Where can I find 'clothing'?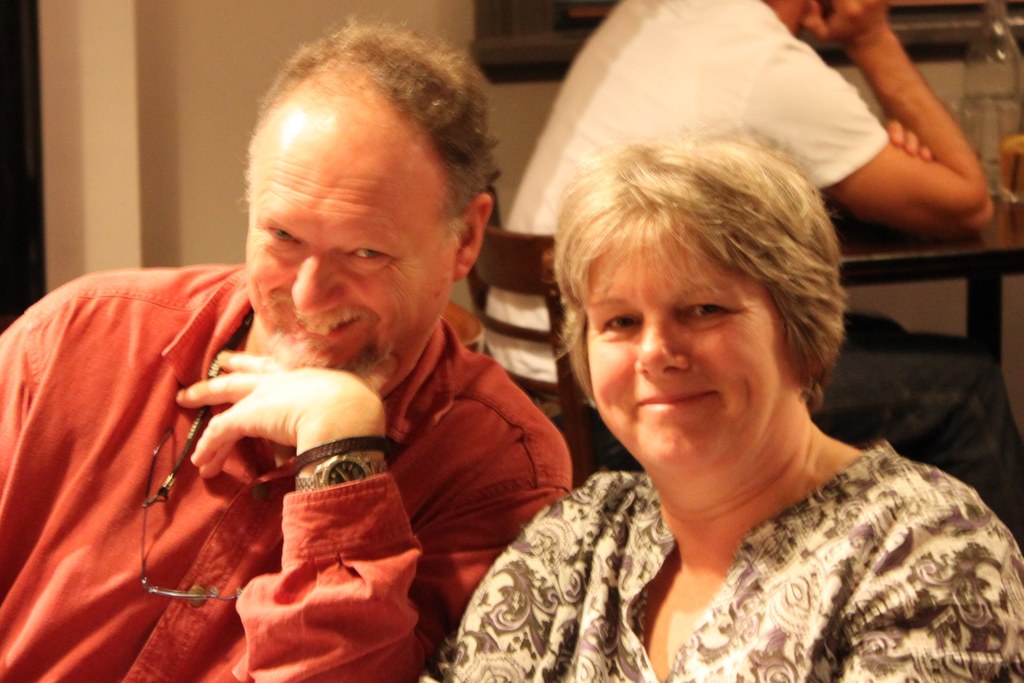
You can find it at [x1=0, y1=264, x2=586, y2=682].
